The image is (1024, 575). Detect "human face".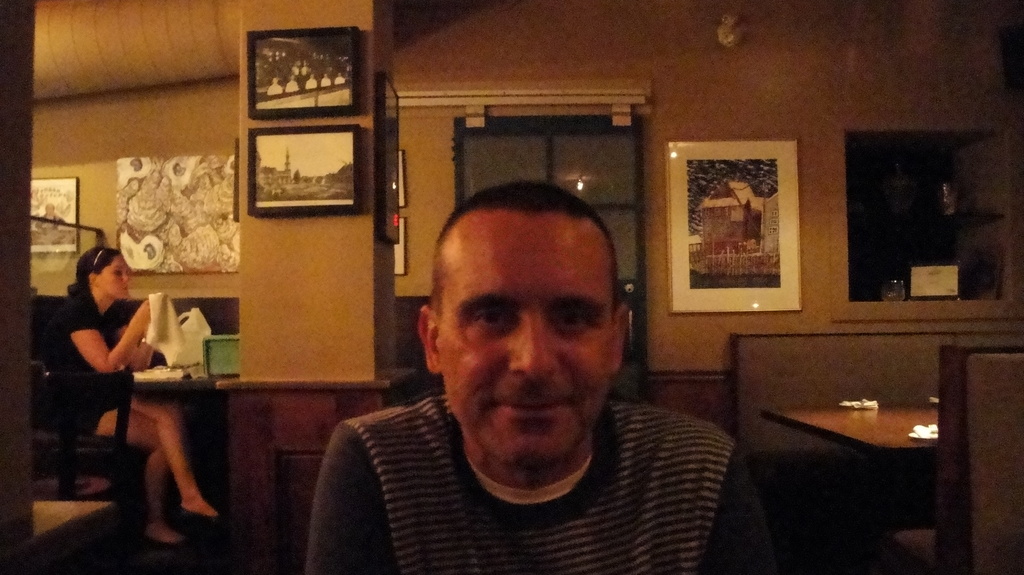
Detection: bbox=[100, 256, 129, 298].
